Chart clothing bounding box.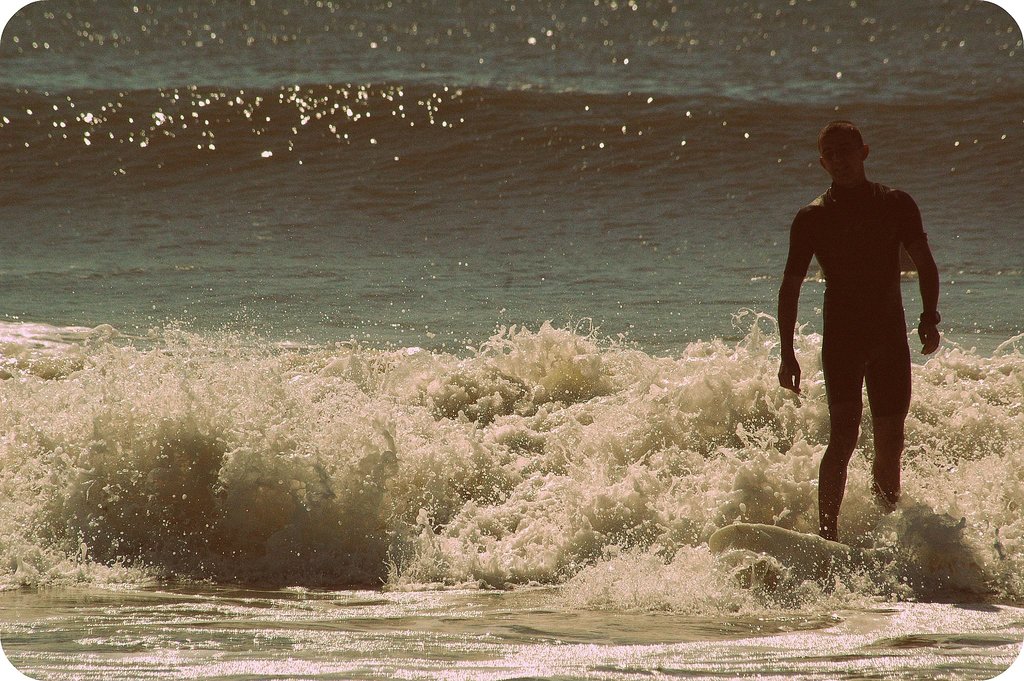
Charted: 779,174,929,414.
